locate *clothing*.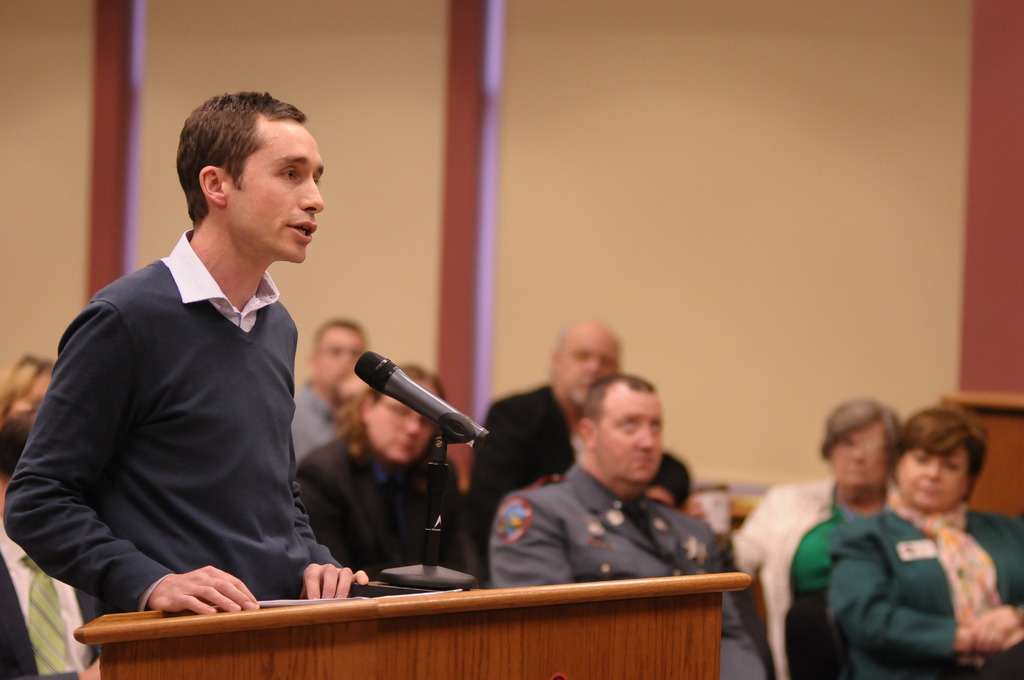
Bounding box: l=288, t=381, r=351, b=460.
